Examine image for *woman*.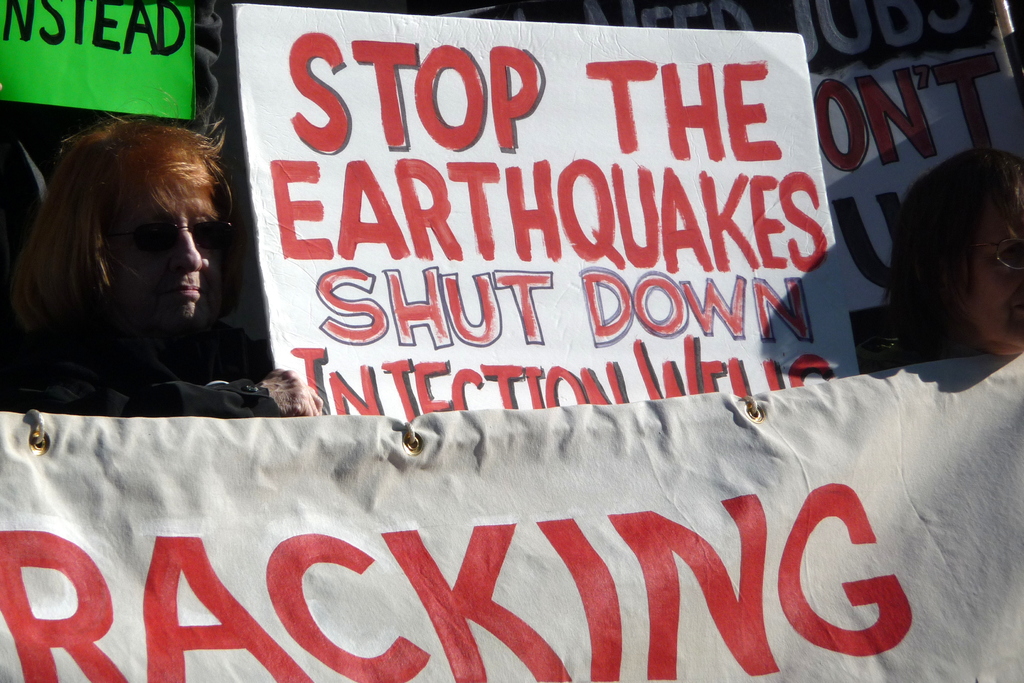
Examination result: {"left": 6, "top": 117, "right": 307, "bottom": 439}.
